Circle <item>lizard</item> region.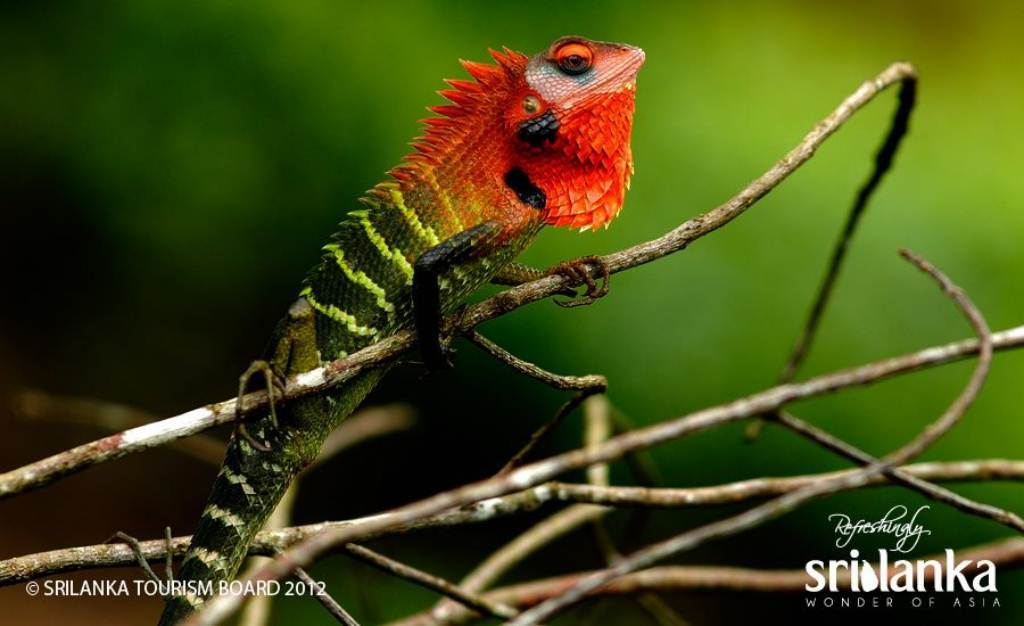
Region: 113:32:676:590.
